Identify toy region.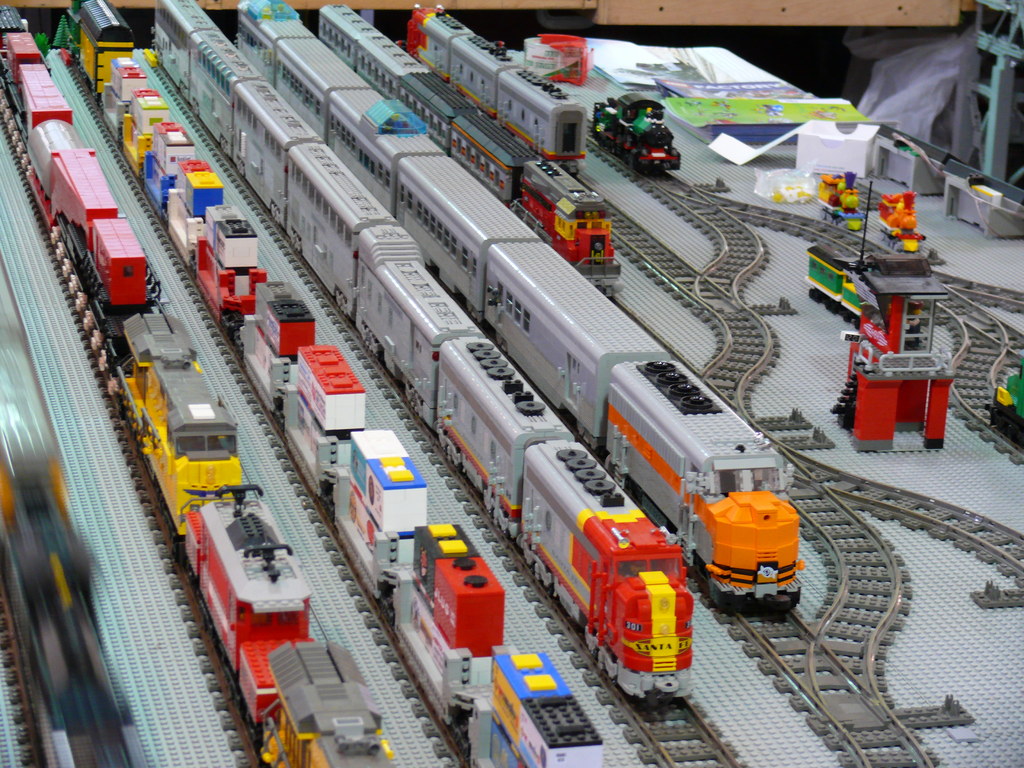
Region: crop(322, 0, 626, 296).
